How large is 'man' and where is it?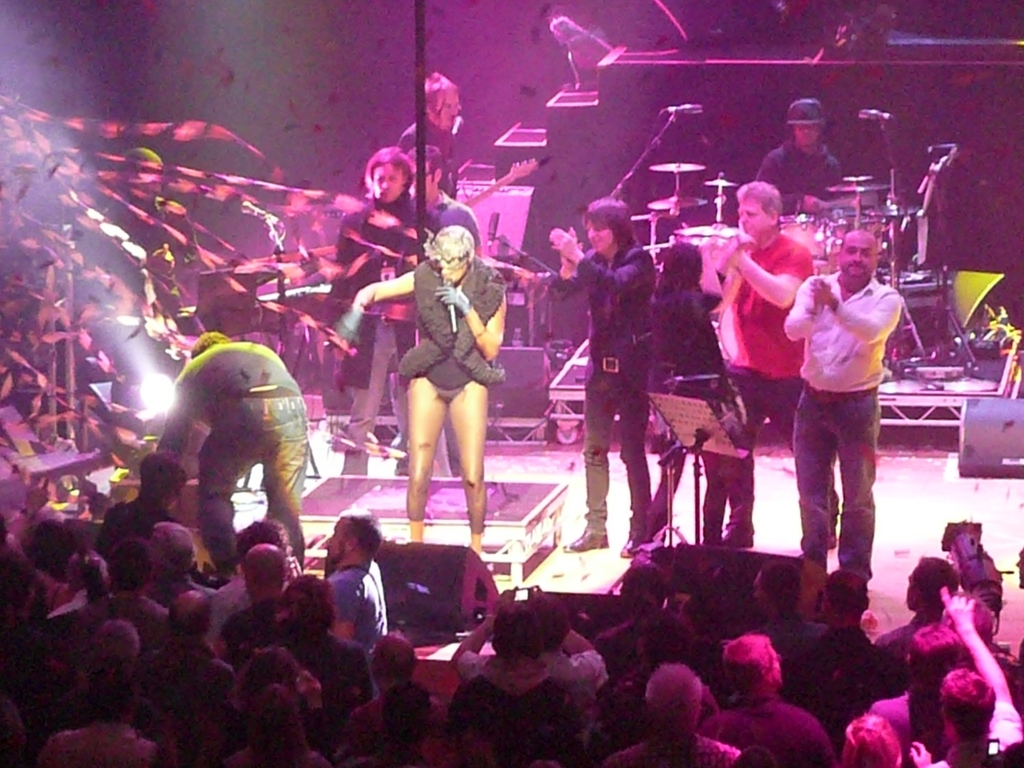
Bounding box: (x1=722, y1=171, x2=844, y2=548).
